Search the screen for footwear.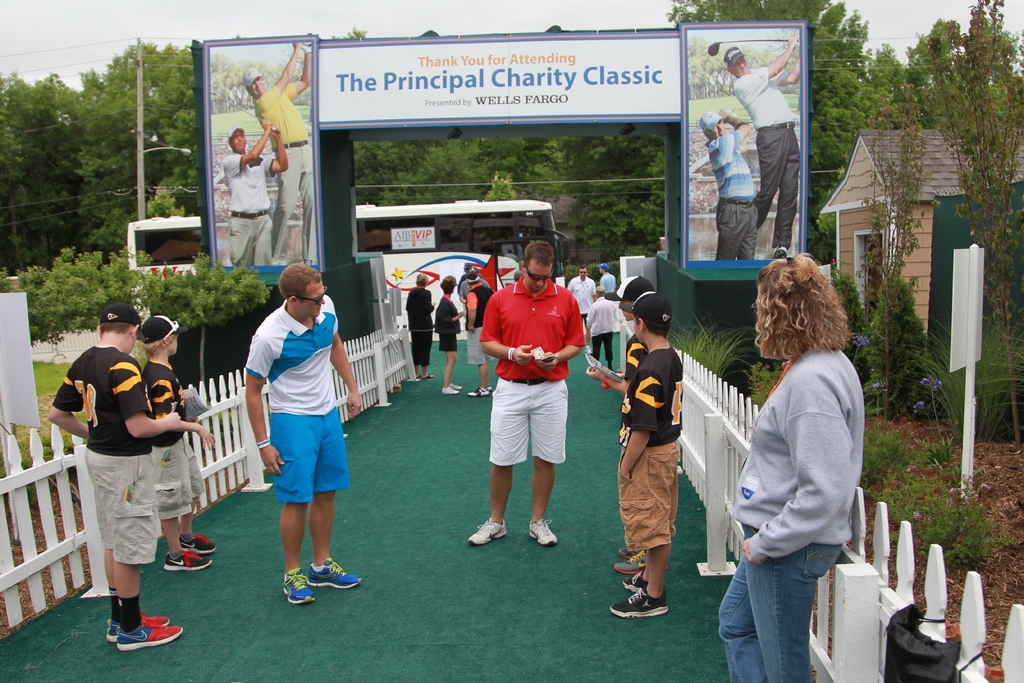
Found at [303,259,311,267].
